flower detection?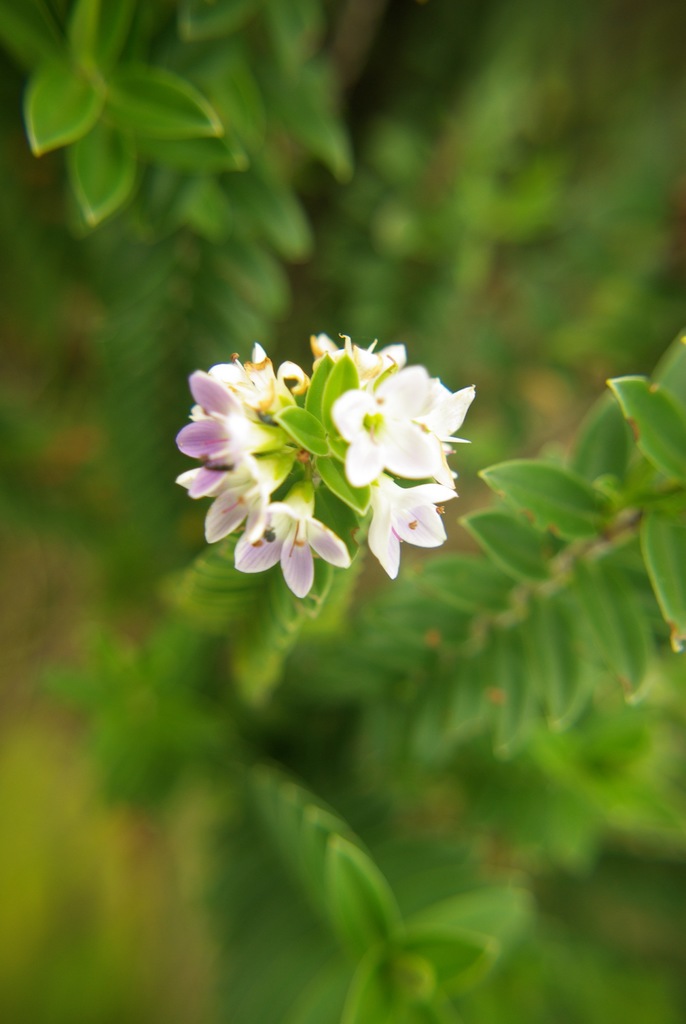
{"left": 357, "top": 436, "right": 455, "bottom": 576}
